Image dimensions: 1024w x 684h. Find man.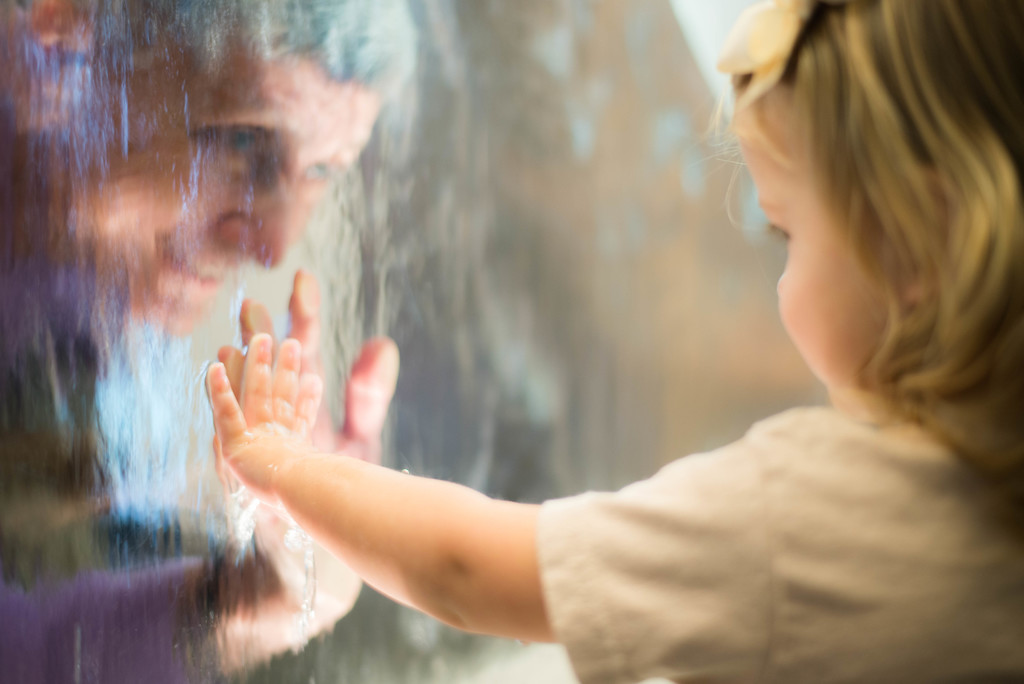
(left=24, top=44, right=347, bottom=639).
